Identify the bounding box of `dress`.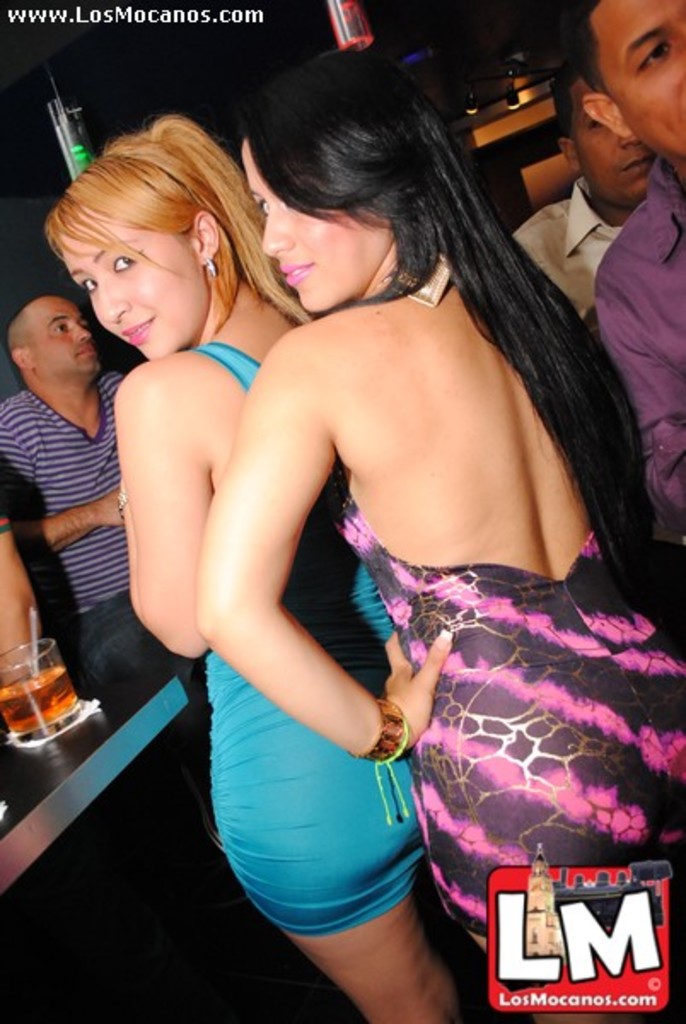
336/493/684/934.
